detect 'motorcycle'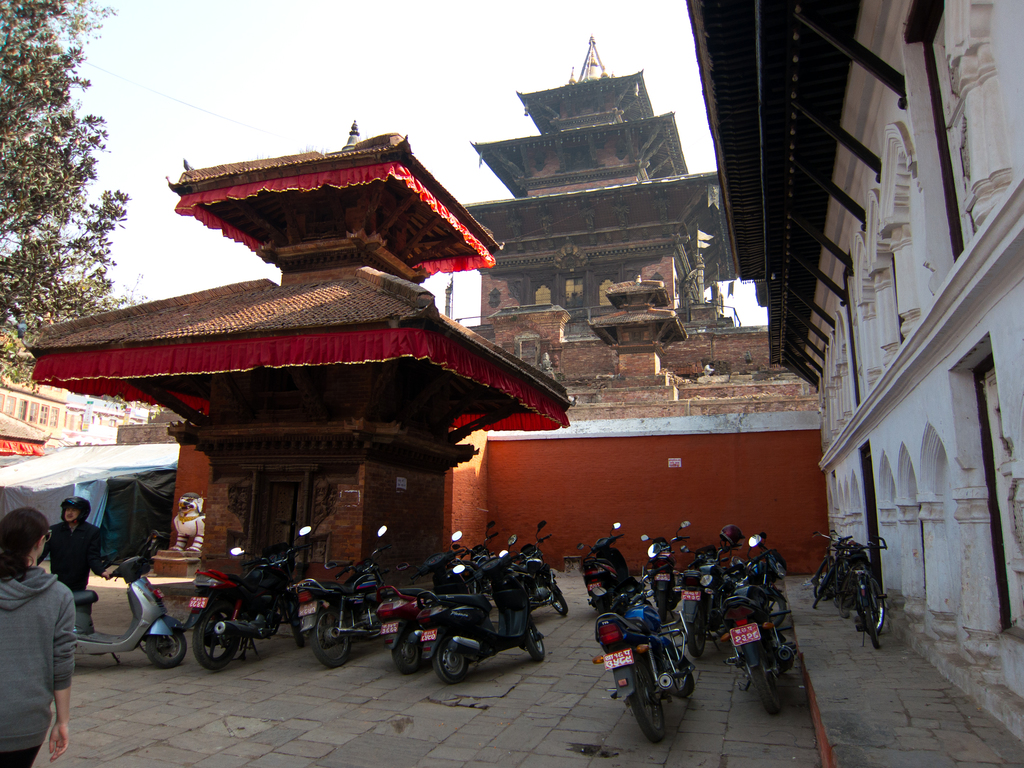
<box>676,541,739,663</box>
